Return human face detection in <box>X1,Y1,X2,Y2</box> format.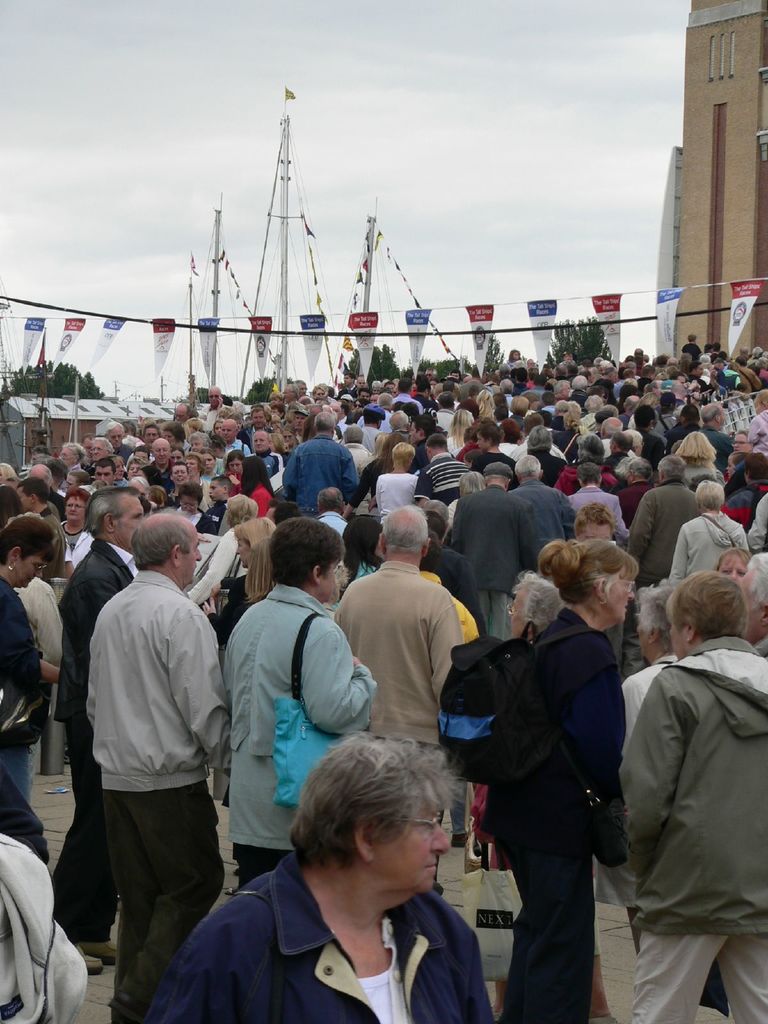
<box>91,440,105,461</box>.
